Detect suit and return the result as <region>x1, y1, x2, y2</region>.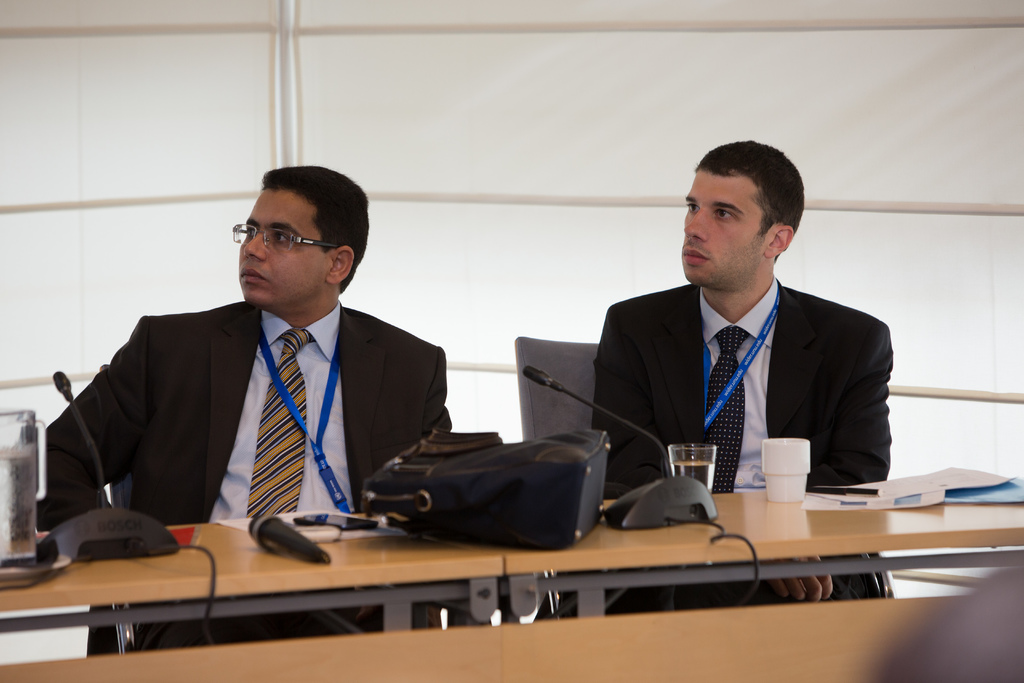
<region>528, 277, 895, 627</region>.
